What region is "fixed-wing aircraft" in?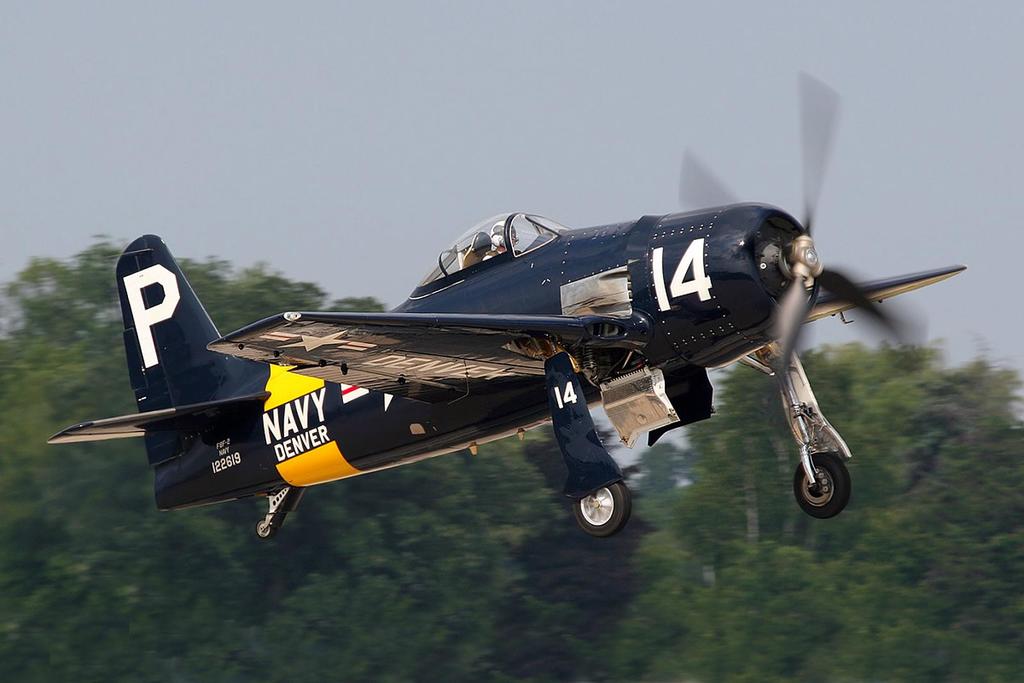
47, 69, 967, 521.
